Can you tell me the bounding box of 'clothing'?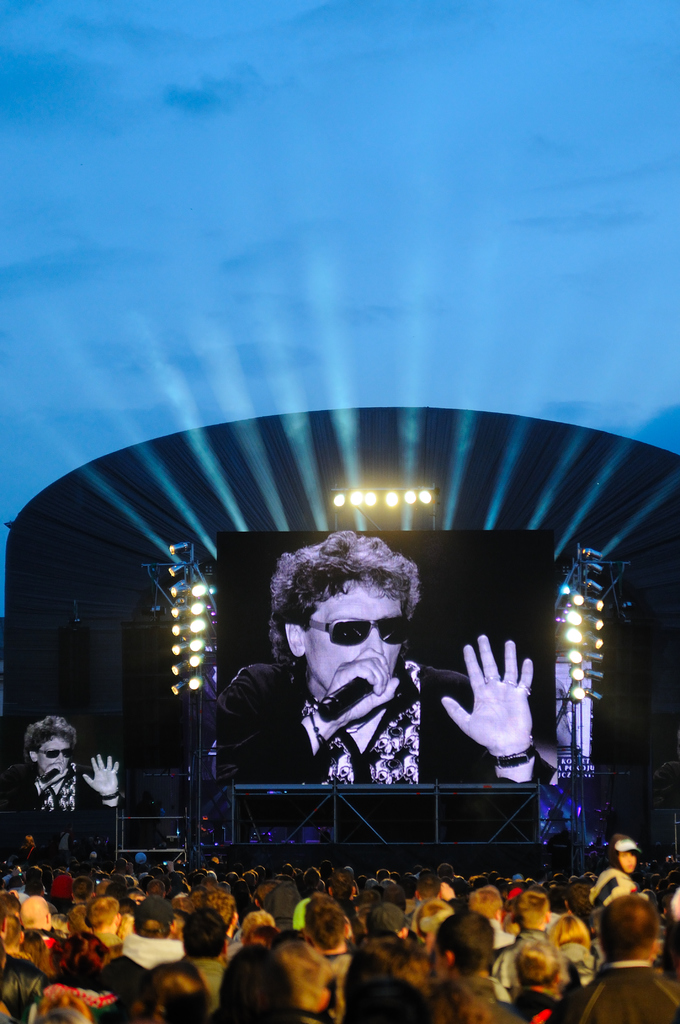
<bbox>519, 923, 552, 975</bbox>.
